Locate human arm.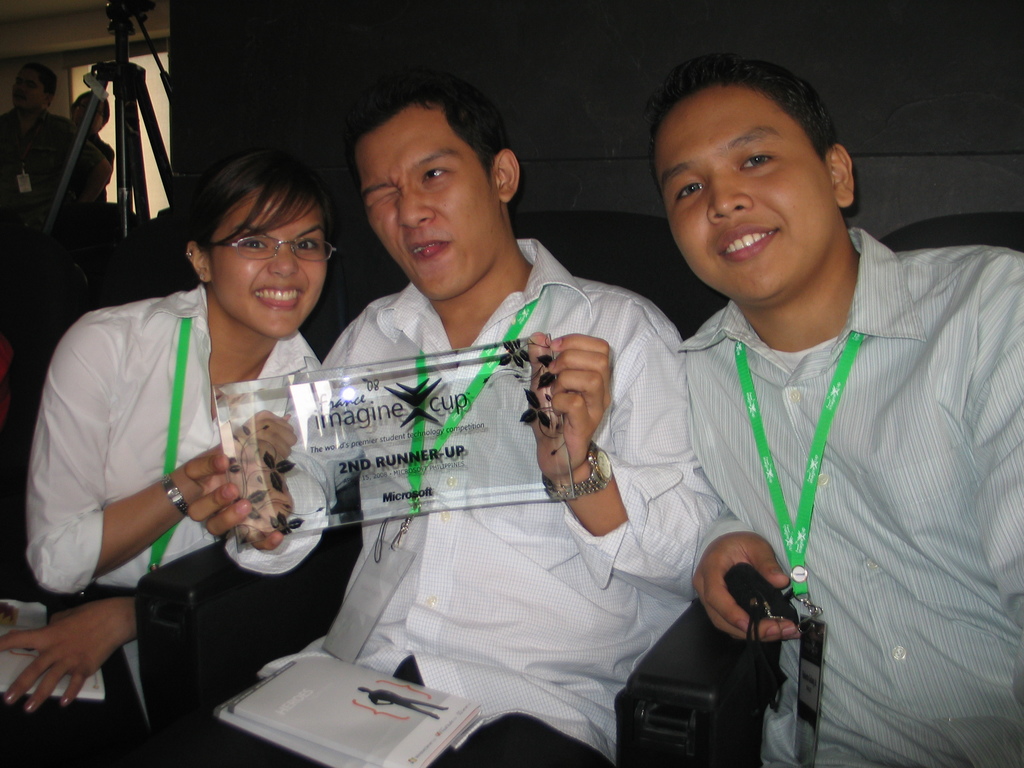
Bounding box: detection(980, 249, 1023, 636).
